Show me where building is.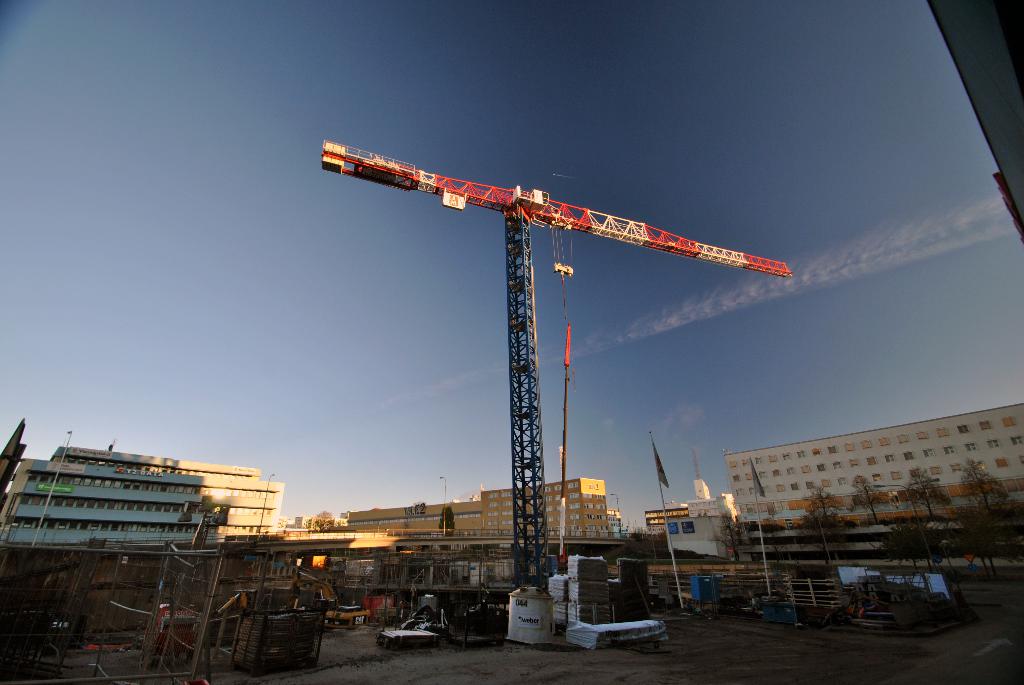
building is at <region>0, 445, 285, 549</region>.
